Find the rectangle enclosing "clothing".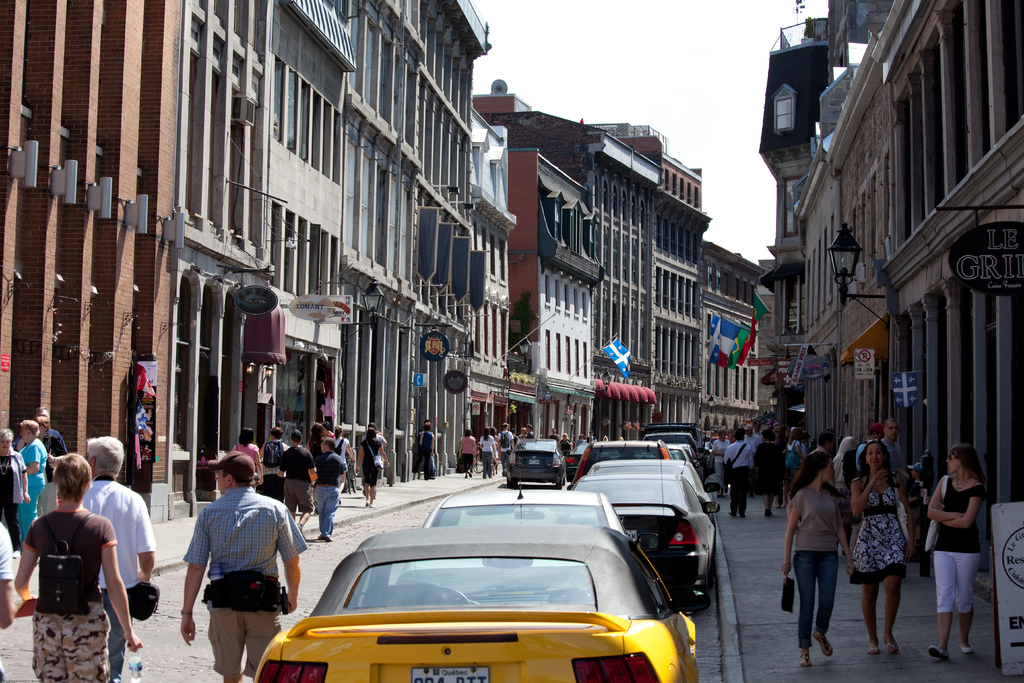
[414, 425, 429, 479].
